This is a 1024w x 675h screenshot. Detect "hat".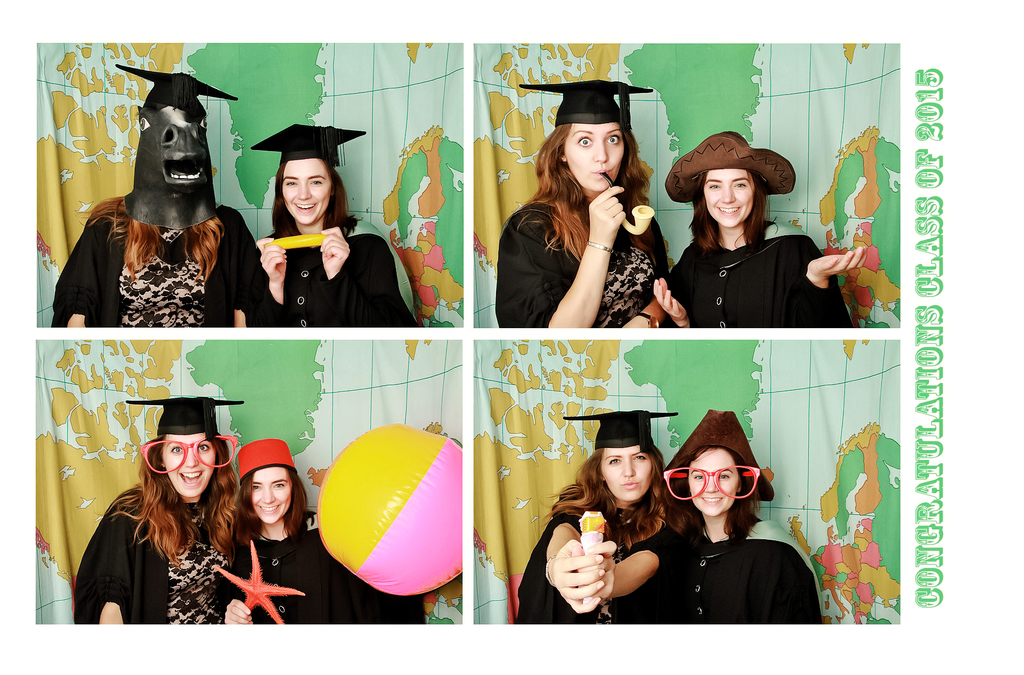
(658, 409, 775, 503).
